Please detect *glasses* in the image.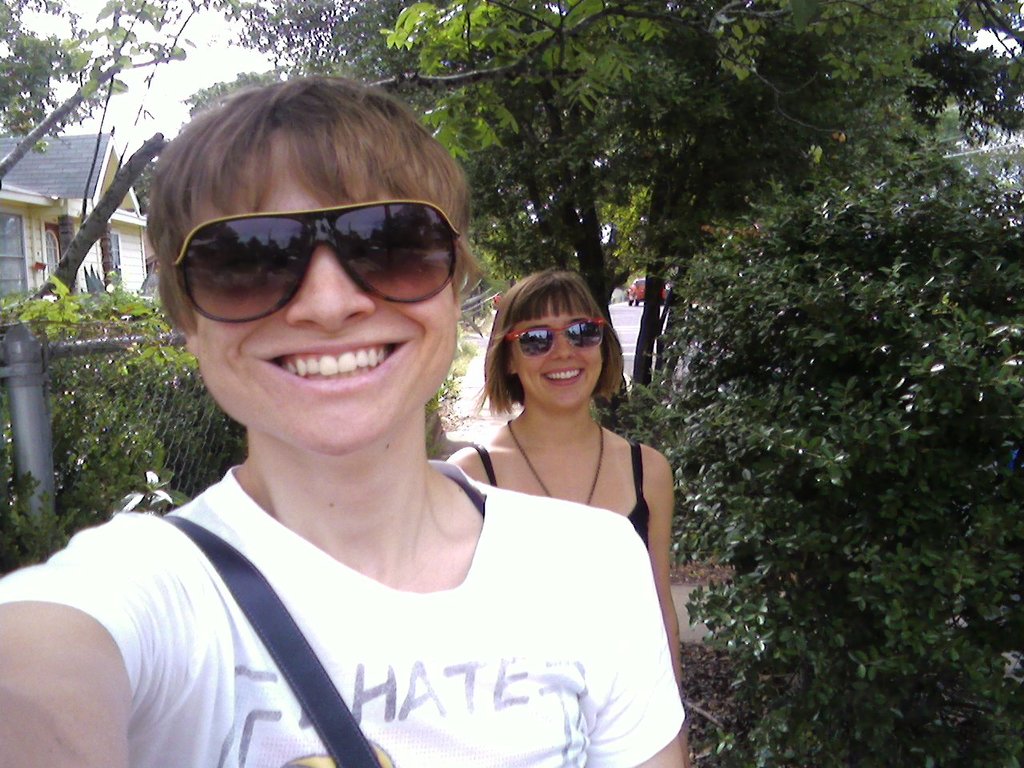
(left=498, top=310, right=610, bottom=359).
